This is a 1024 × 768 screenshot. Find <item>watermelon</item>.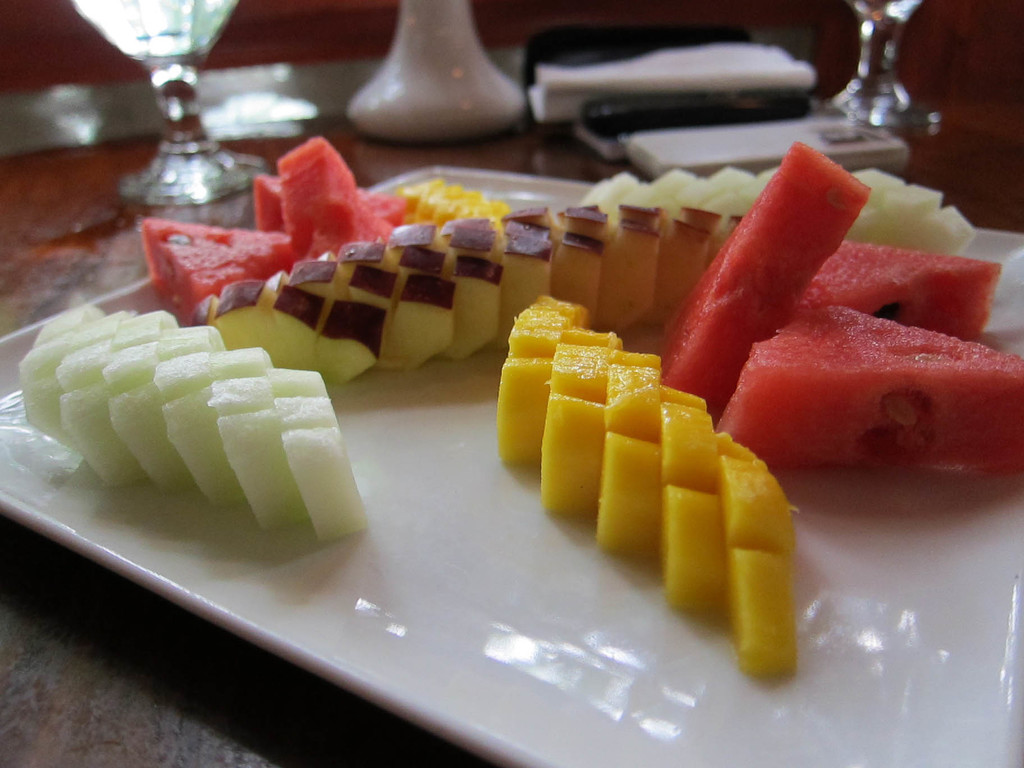
Bounding box: <bbox>275, 135, 387, 259</bbox>.
